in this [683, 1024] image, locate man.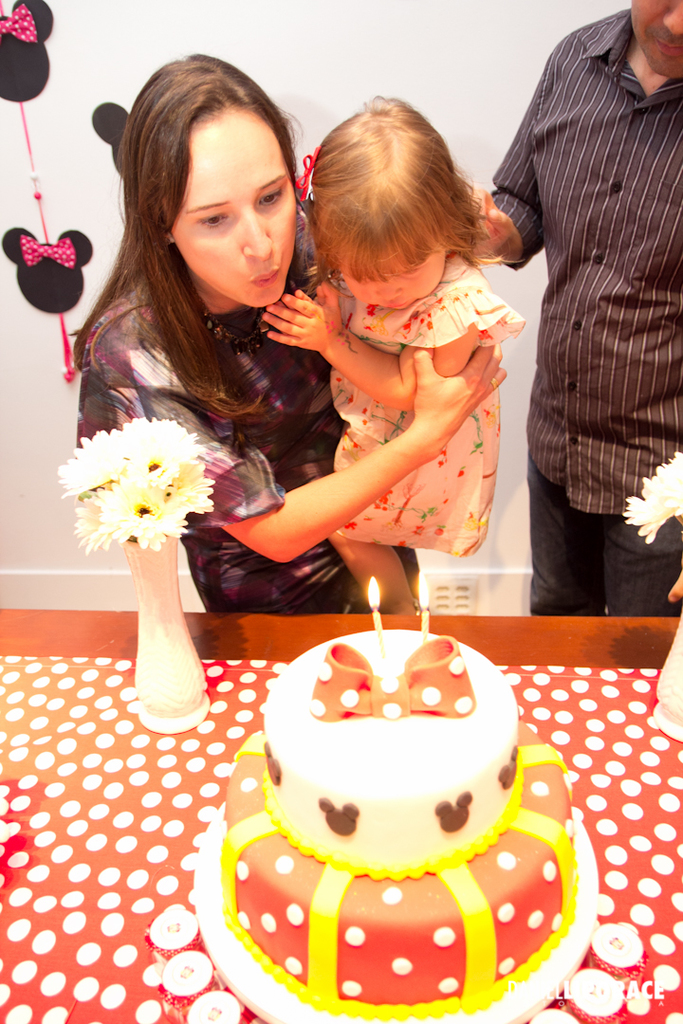
Bounding box: bbox(494, 0, 677, 649).
